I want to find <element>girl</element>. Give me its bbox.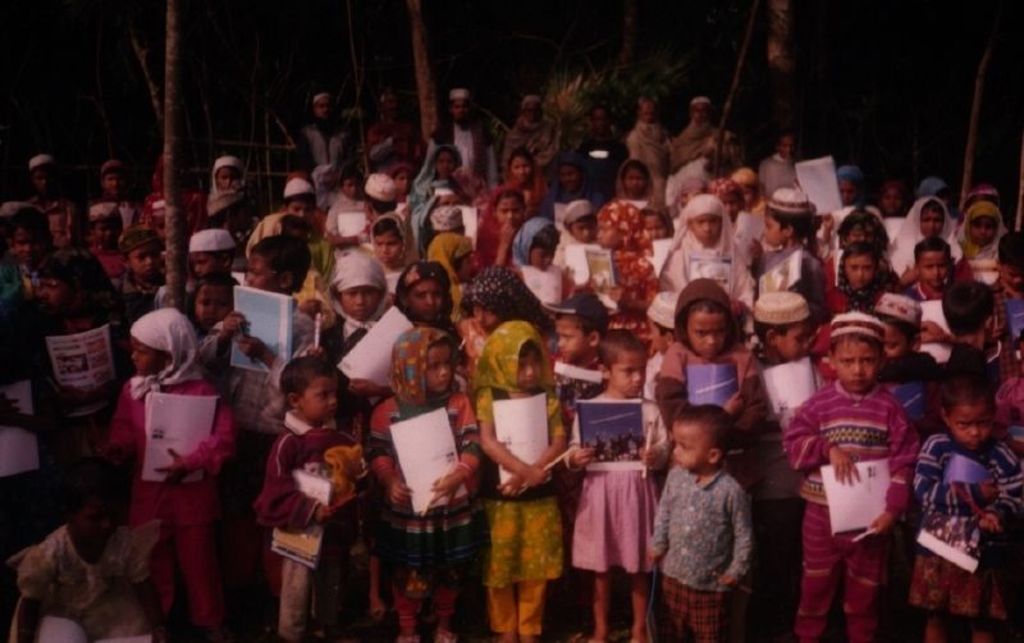
pyautogui.locateOnScreen(99, 310, 232, 638).
